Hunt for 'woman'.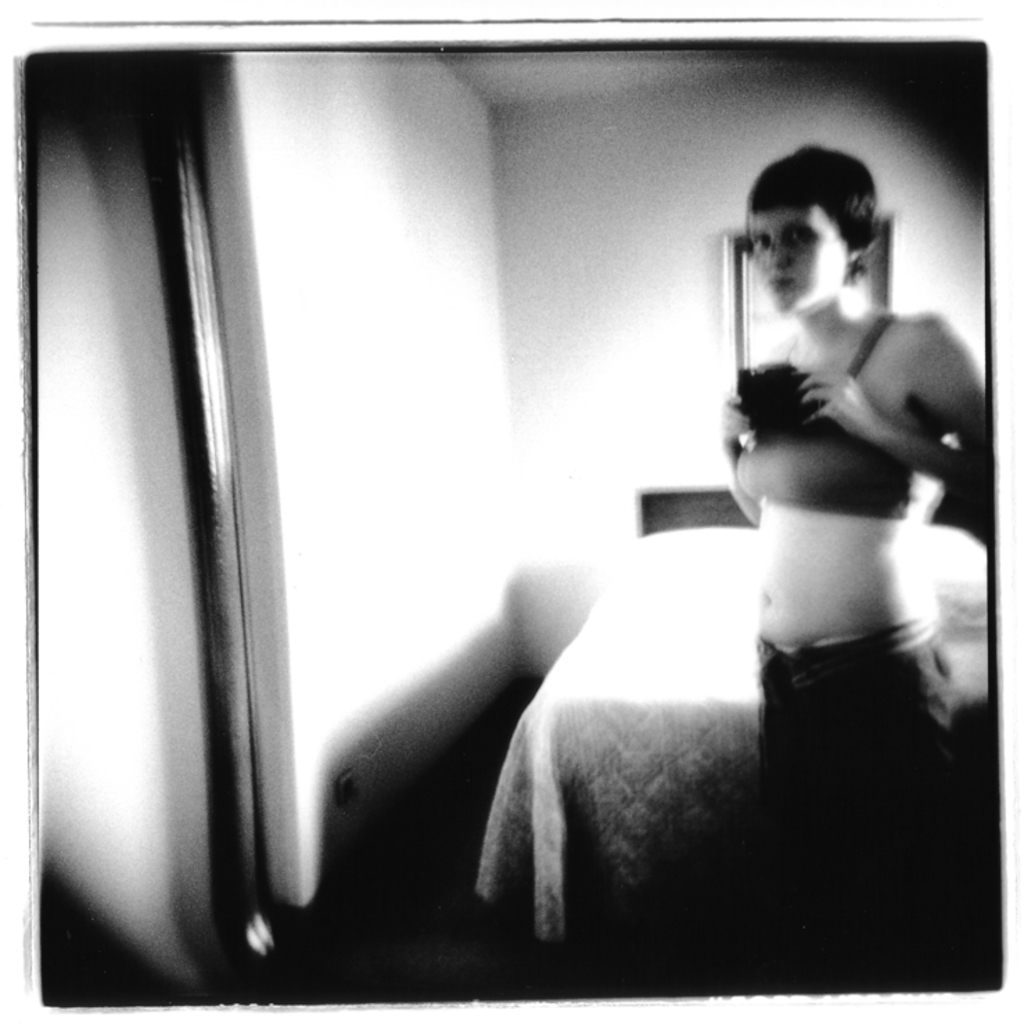
Hunted down at {"x1": 723, "y1": 145, "x2": 999, "y2": 995}.
